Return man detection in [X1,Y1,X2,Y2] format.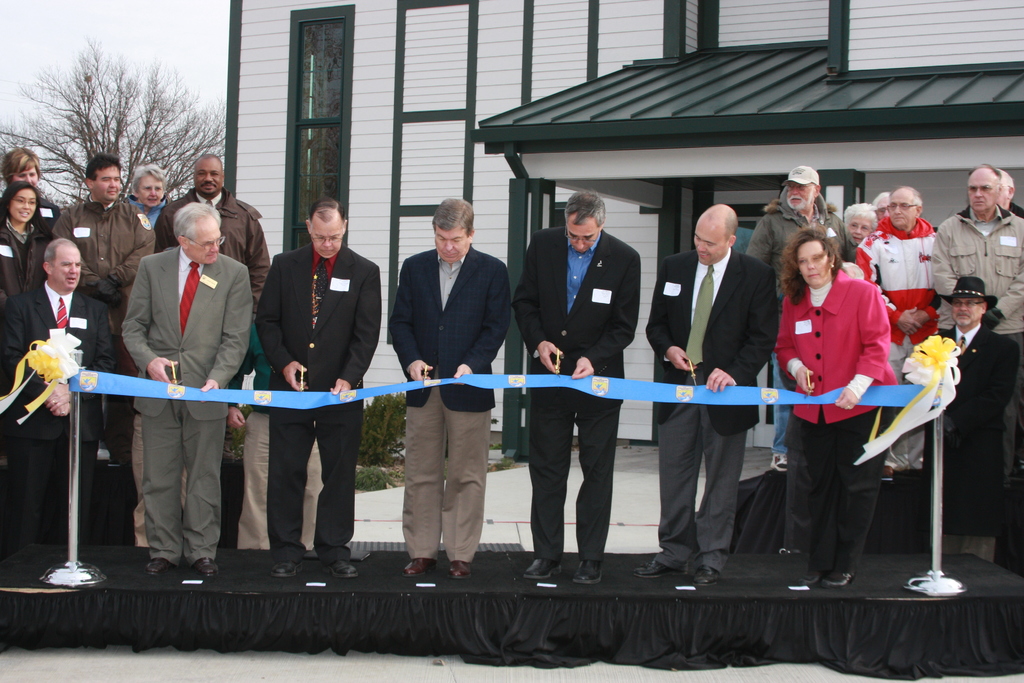
[852,189,940,481].
